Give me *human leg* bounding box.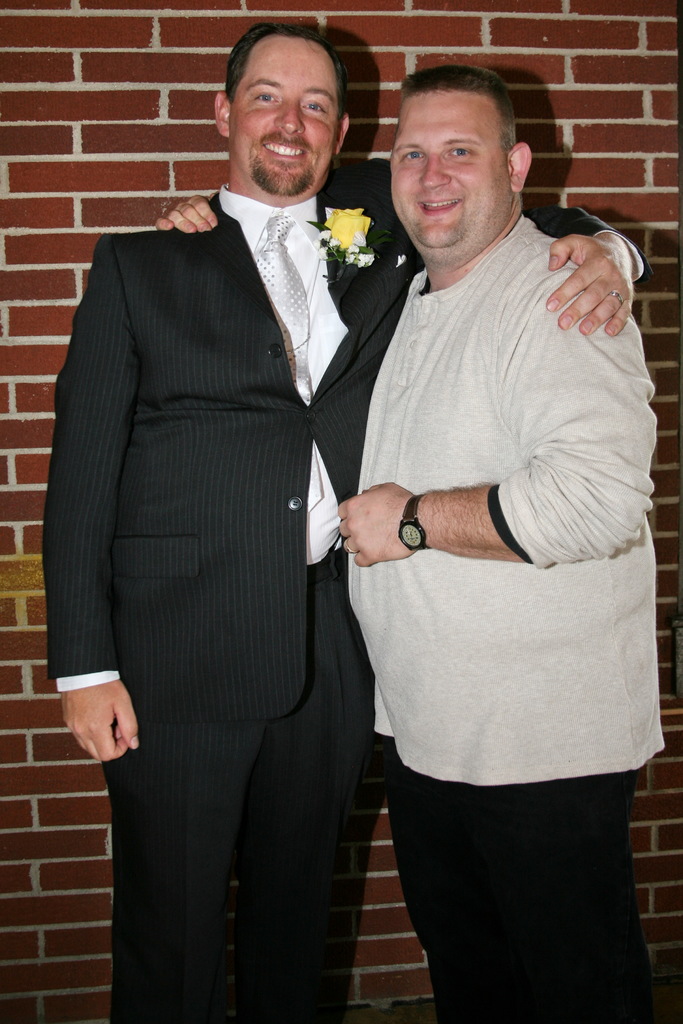
detection(90, 741, 238, 1023).
